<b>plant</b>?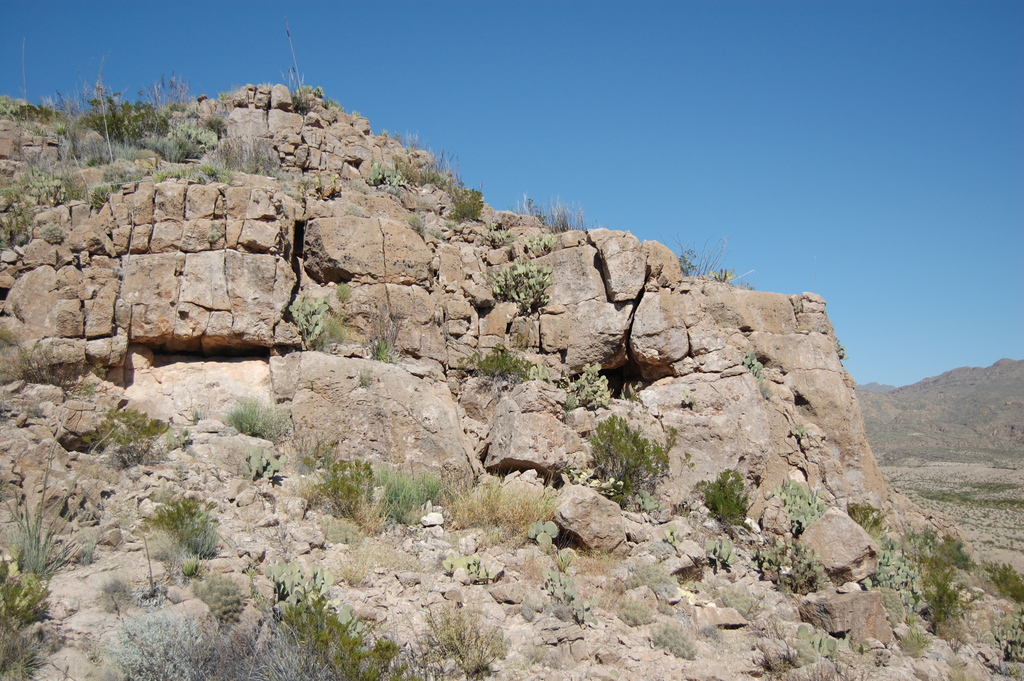
box(441, 553, 492, 583)
